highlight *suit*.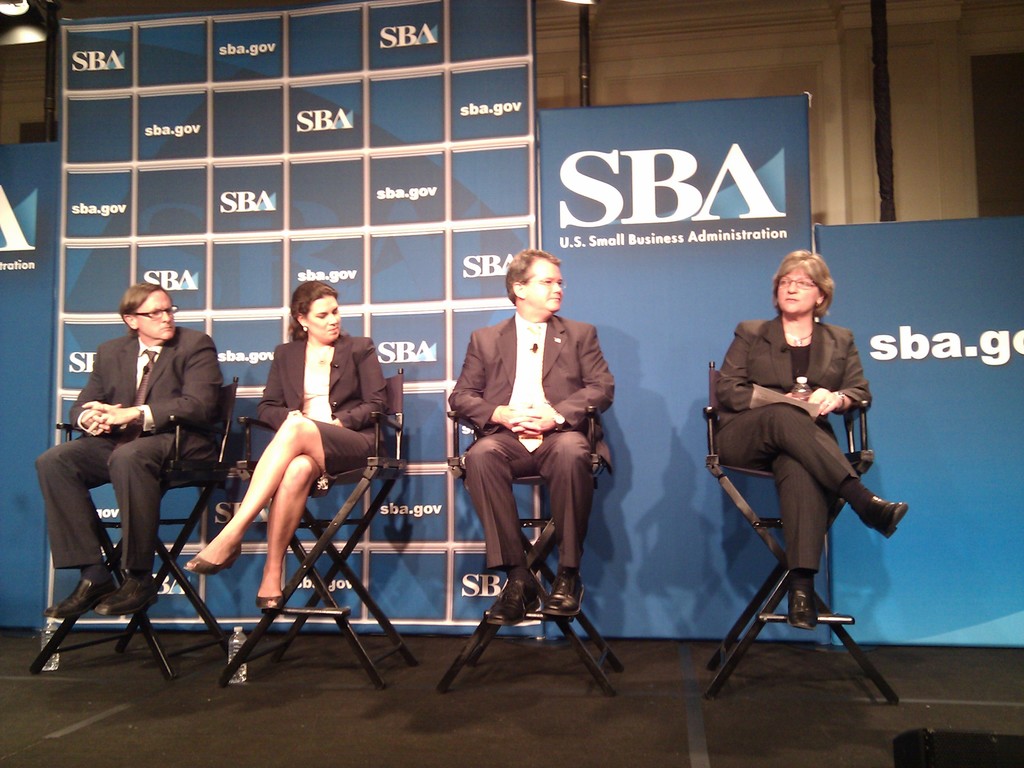
Highlighted region: (460,263,618,645).
